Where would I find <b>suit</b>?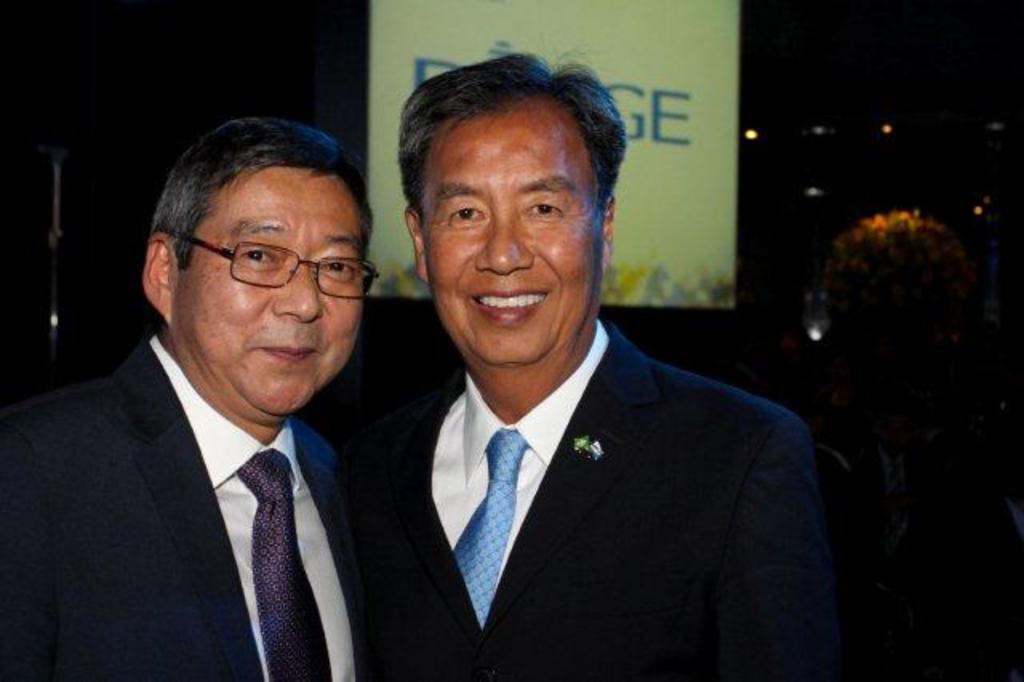
At {"x1": 322, "y1": 245, "x2": 837, "y2": 668}.
